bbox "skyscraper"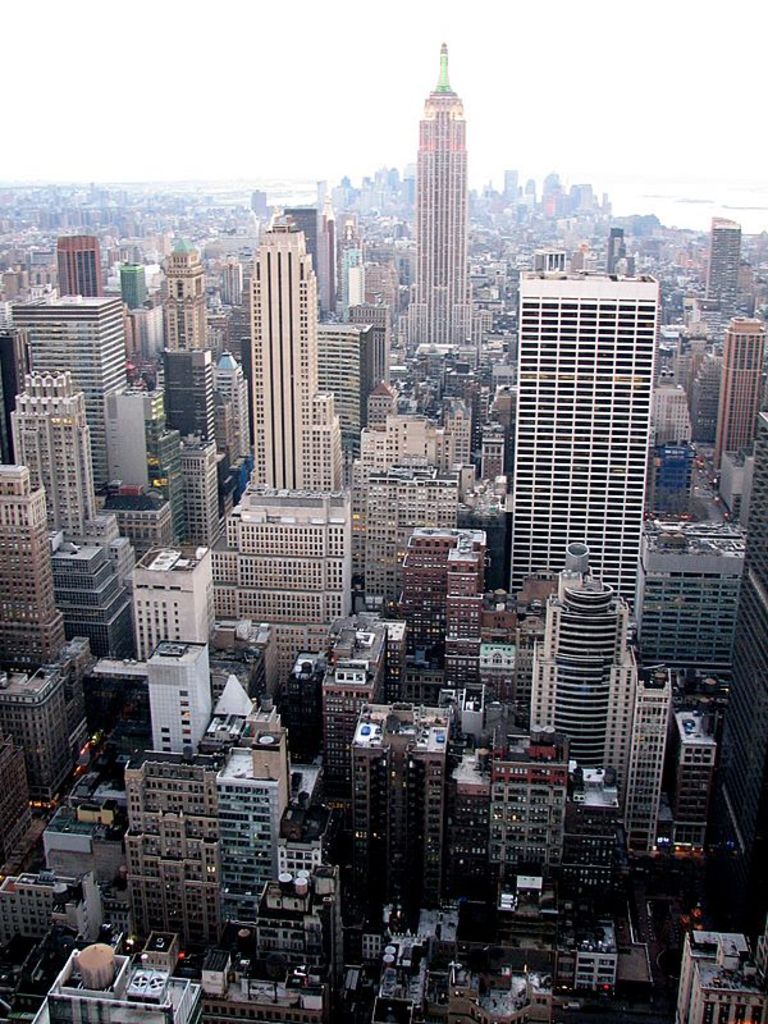
rect(396, 35, 485, 347)
